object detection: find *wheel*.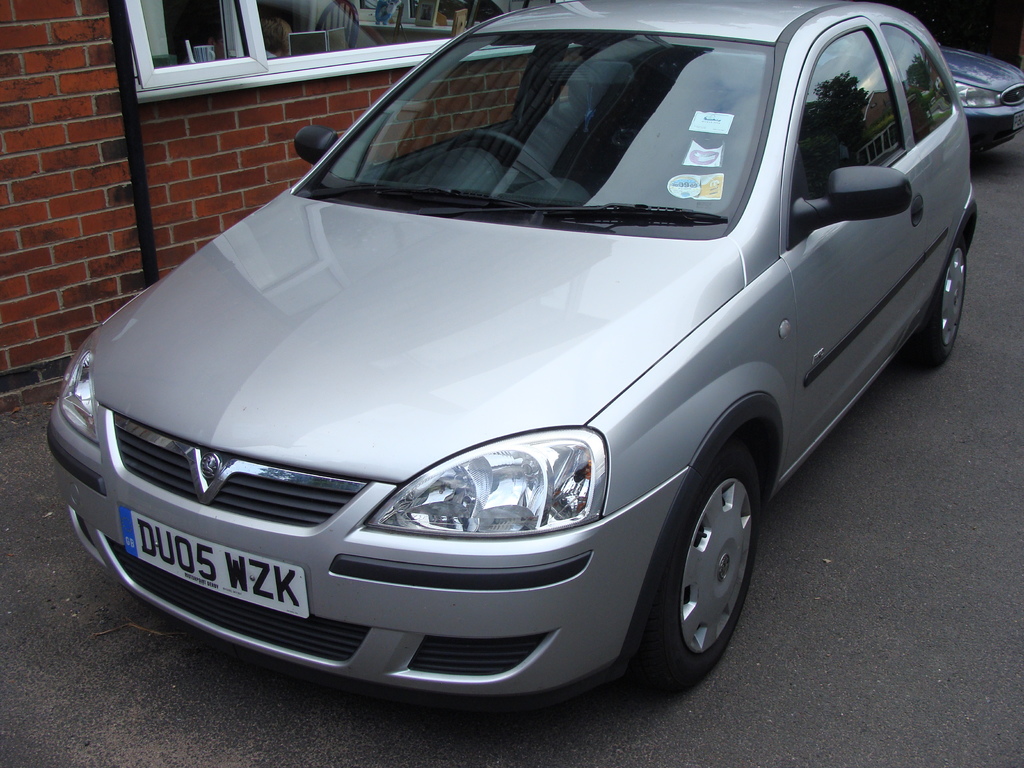
{"x1": 451, "y1": 129, "x2": 540, "y2": 179}.
